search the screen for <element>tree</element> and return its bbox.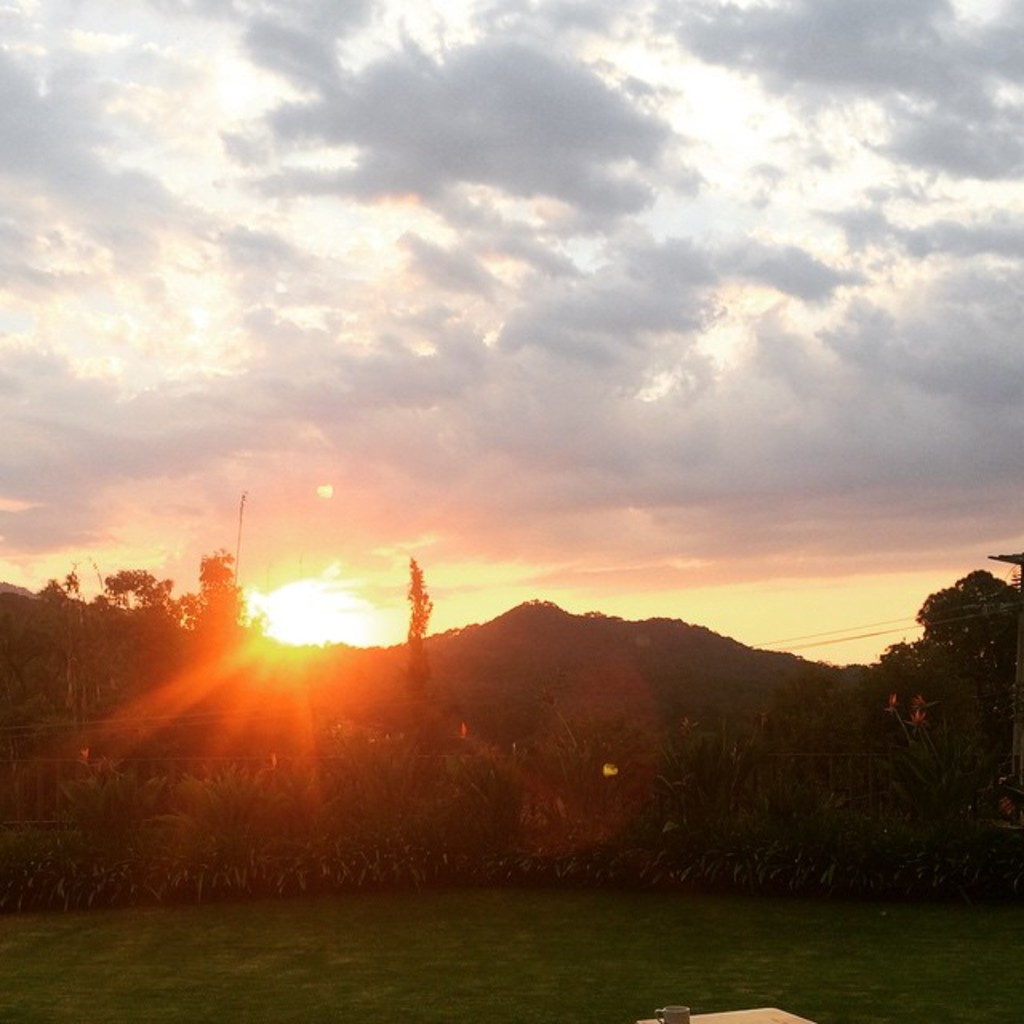
Found: <box>864,634,942,790</box>.
